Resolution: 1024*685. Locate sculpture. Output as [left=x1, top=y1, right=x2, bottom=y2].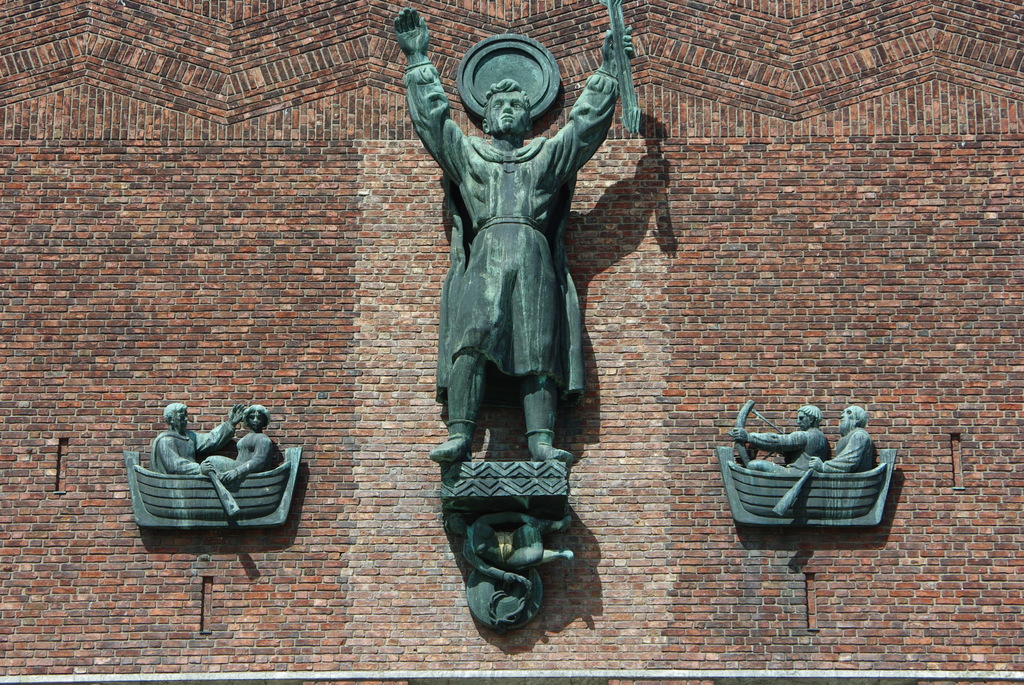
[left=729, top=408, right=835, bottom=471].
